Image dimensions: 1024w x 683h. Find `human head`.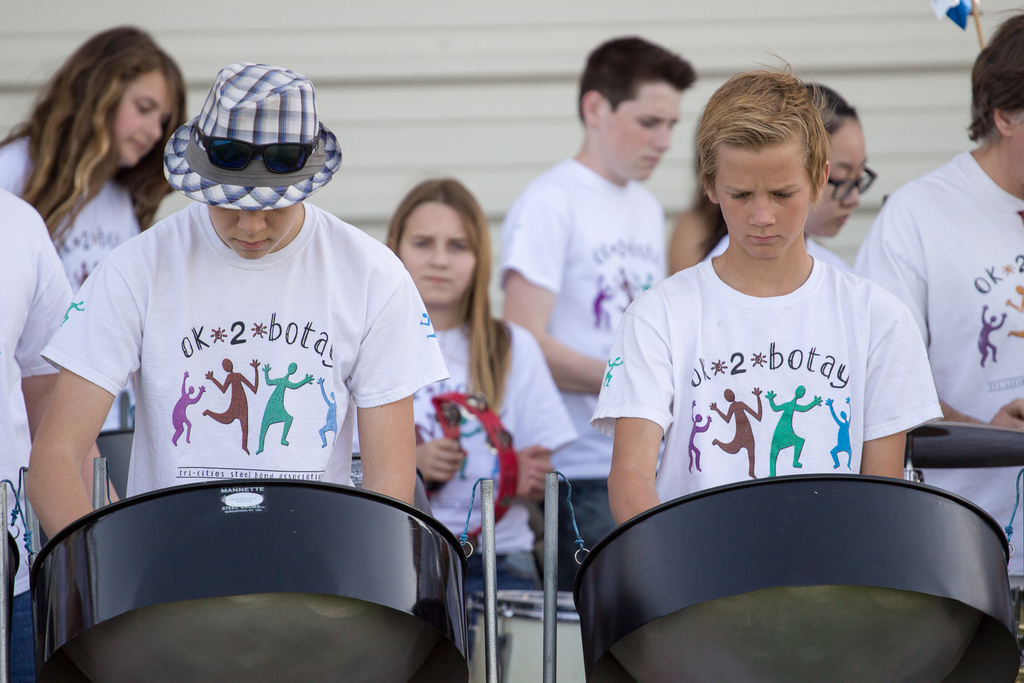
<bbox>378, 182, 499, 303</bbox>.
